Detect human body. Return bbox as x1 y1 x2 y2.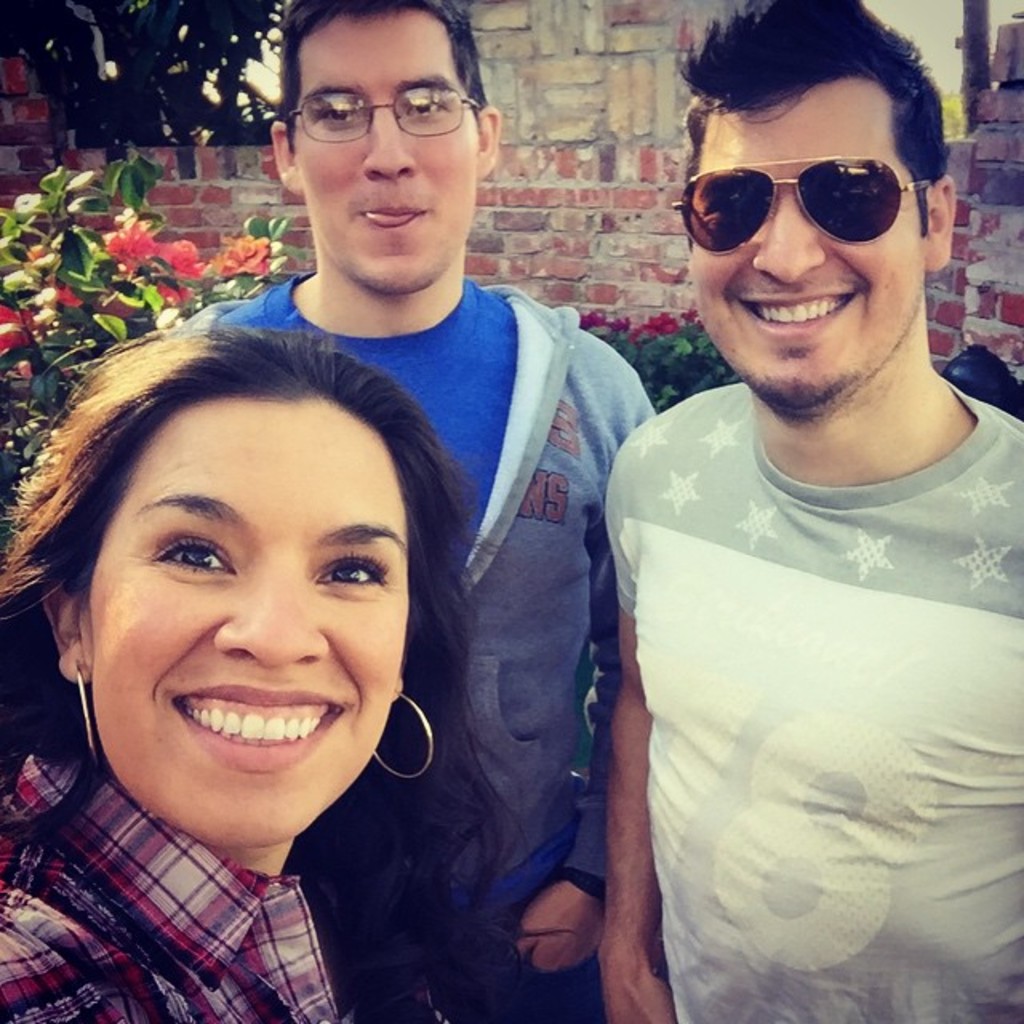
582 138 1023 1023.
